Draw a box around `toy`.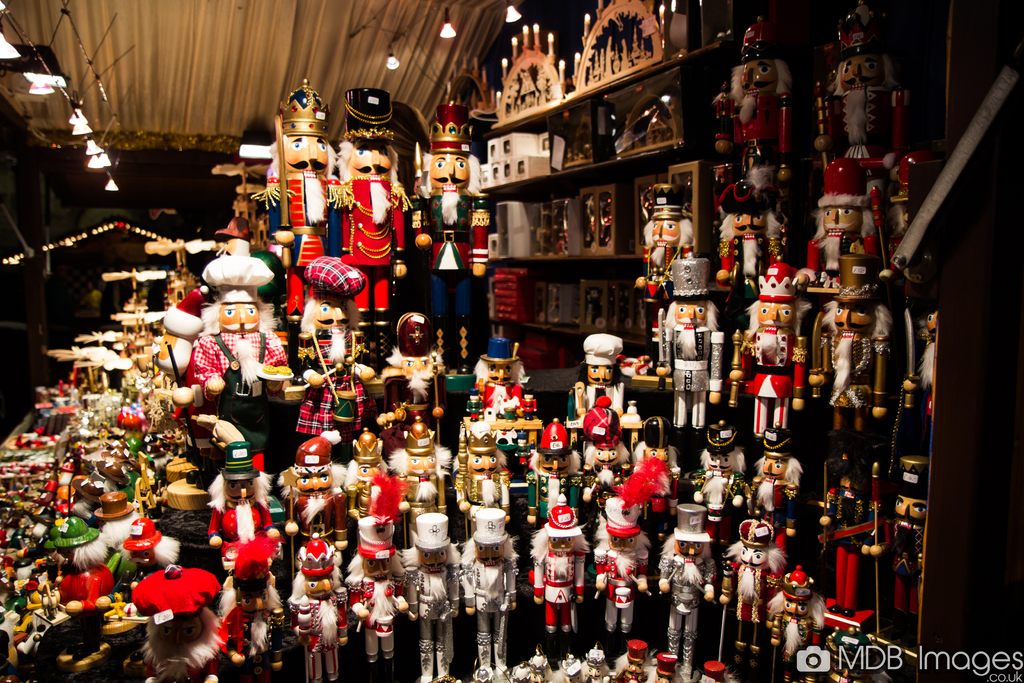
bbox=(817, 296, 892, 445).
